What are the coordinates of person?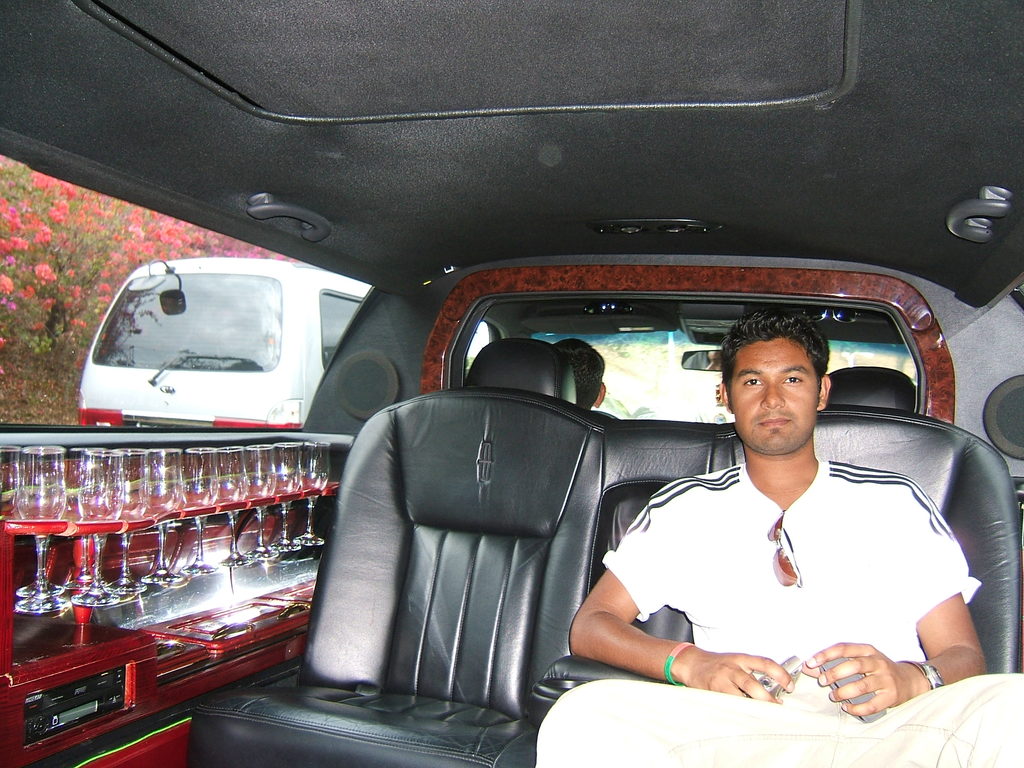
x1=586, y1=303, x2=954, y2=761.
